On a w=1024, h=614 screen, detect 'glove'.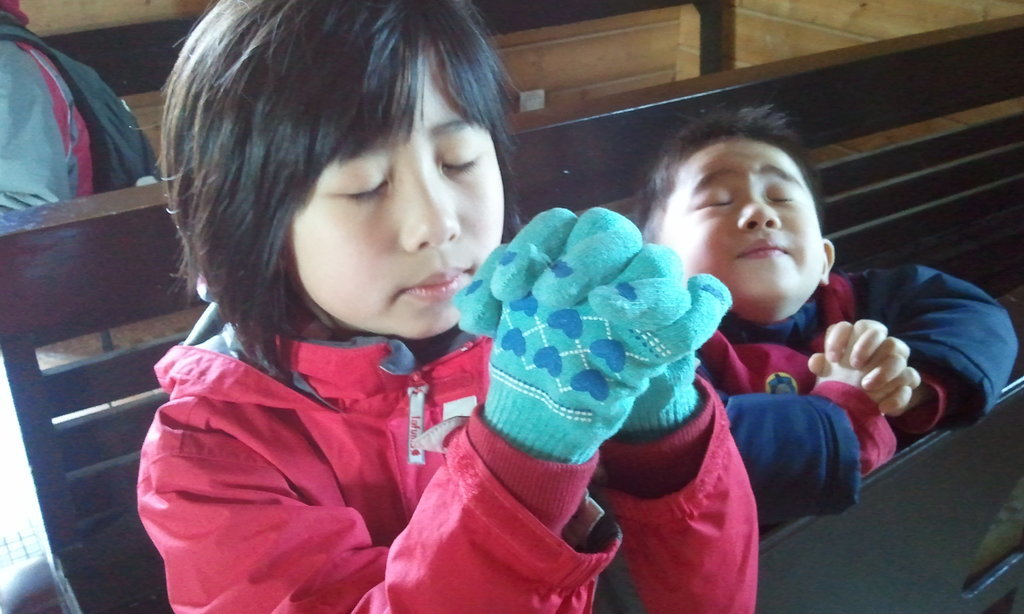
(479,234,729,465).
